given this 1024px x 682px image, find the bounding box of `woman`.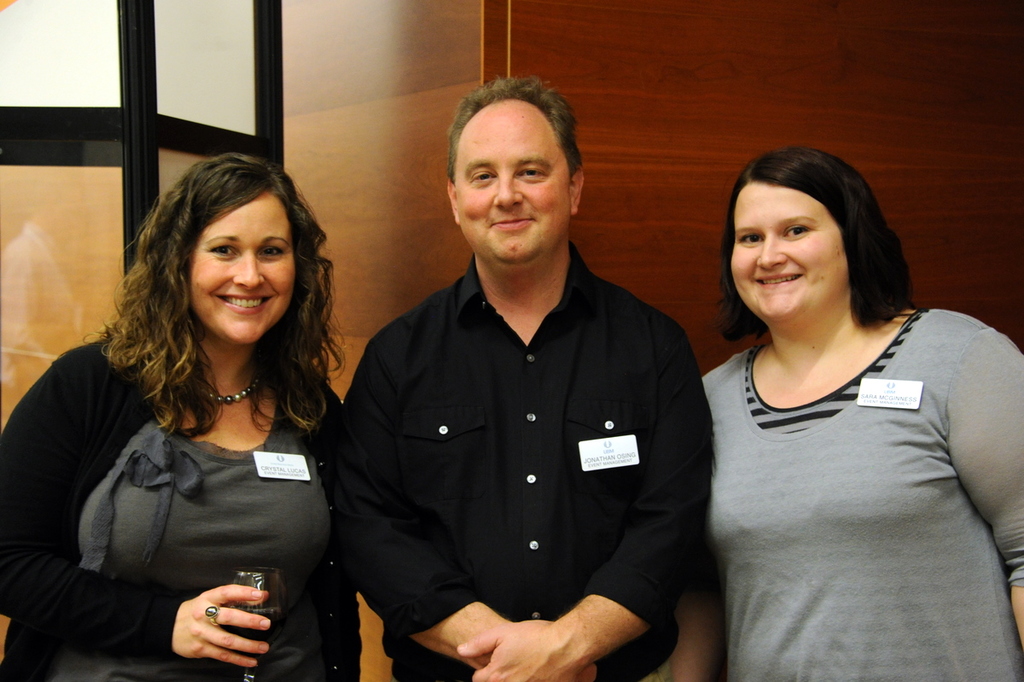
select_region(0, 155, 374, 681).
